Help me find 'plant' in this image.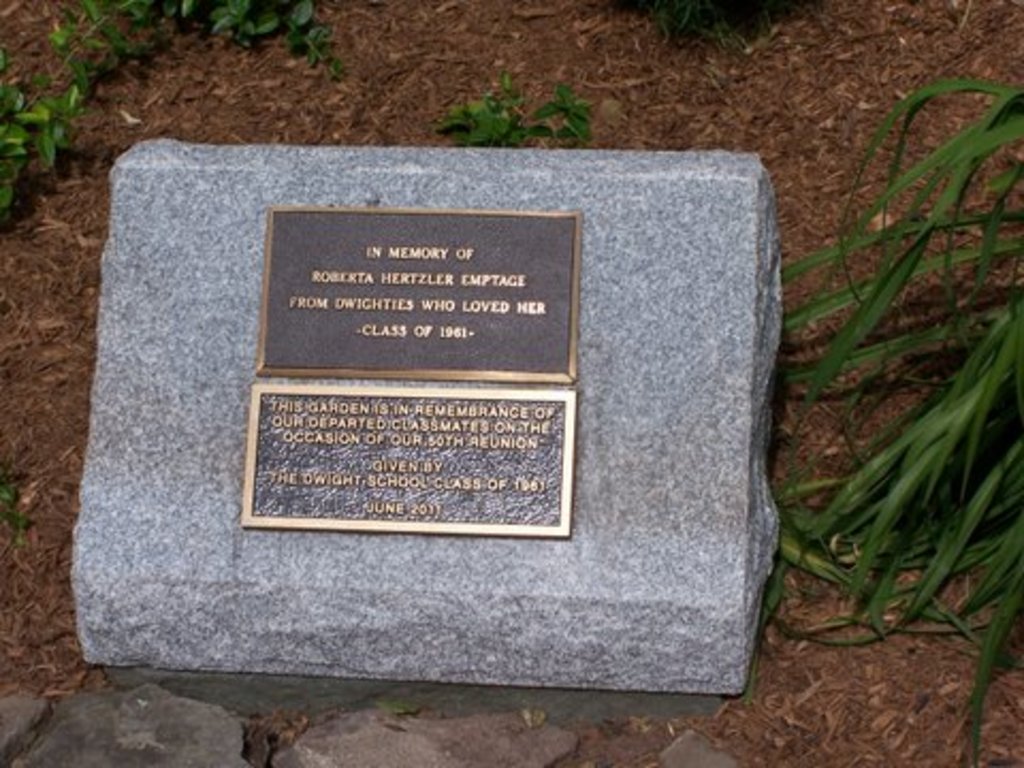
Found it: {"left": 435, "top": 64, "right": 597, "bottom": 147}.
